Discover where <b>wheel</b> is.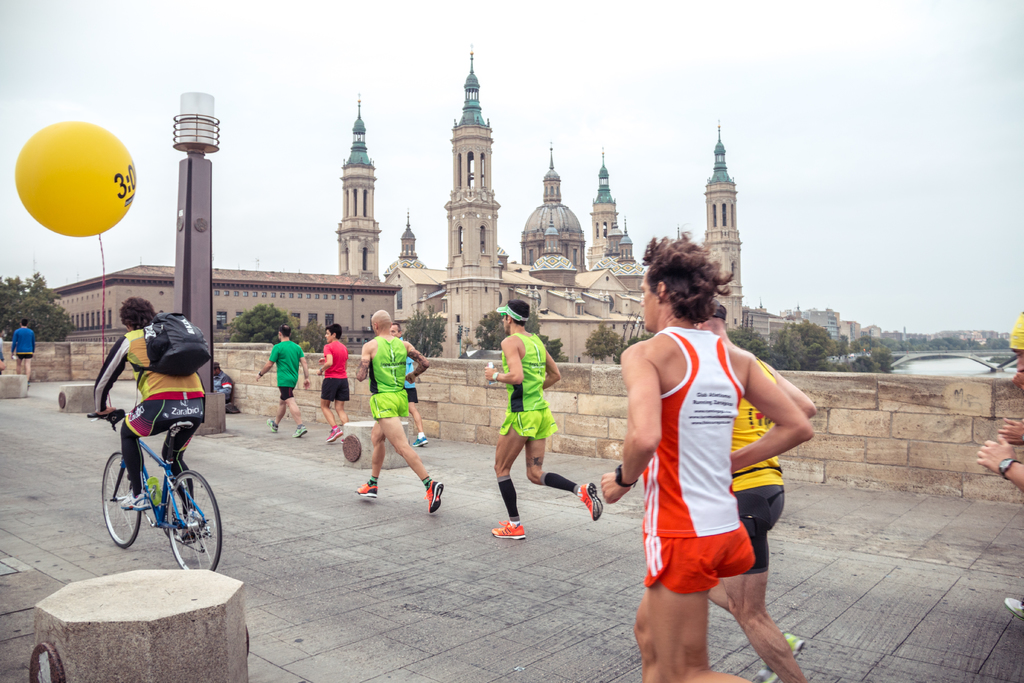
Discovered at BBox(164, 470, 225, 575).
